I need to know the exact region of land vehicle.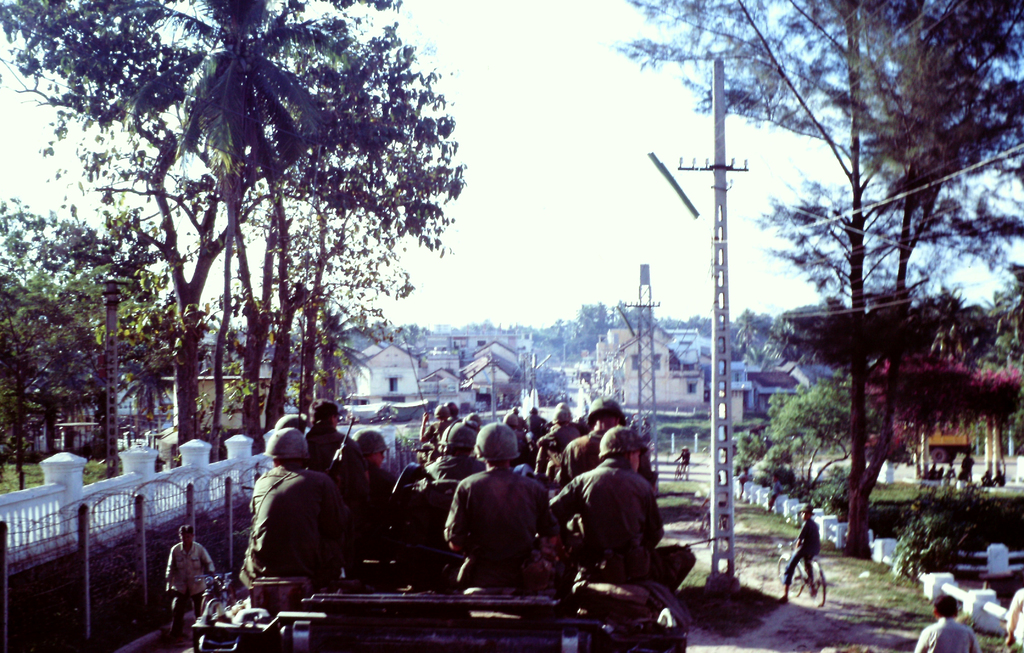
Region: detection(674, 458, 689, 484).
